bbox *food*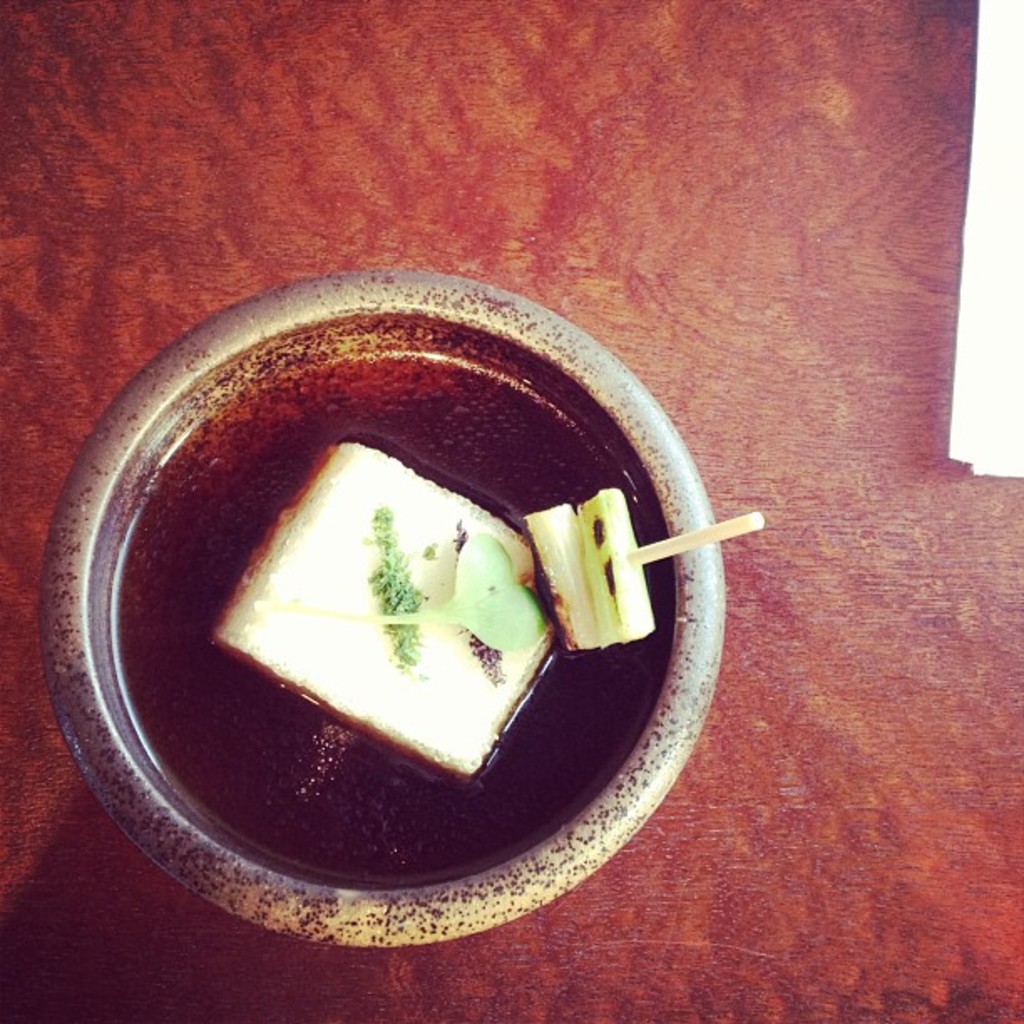
locate(115, 348, 668, 875)
